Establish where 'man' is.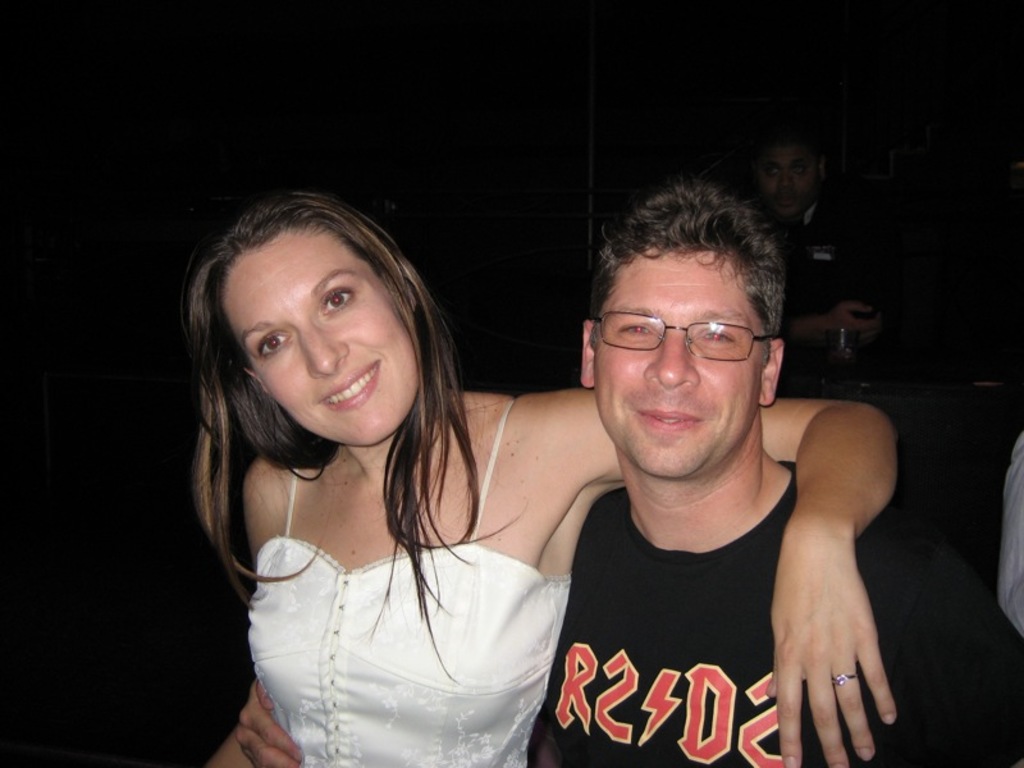
Established at (237, 177, 1023, 767).
